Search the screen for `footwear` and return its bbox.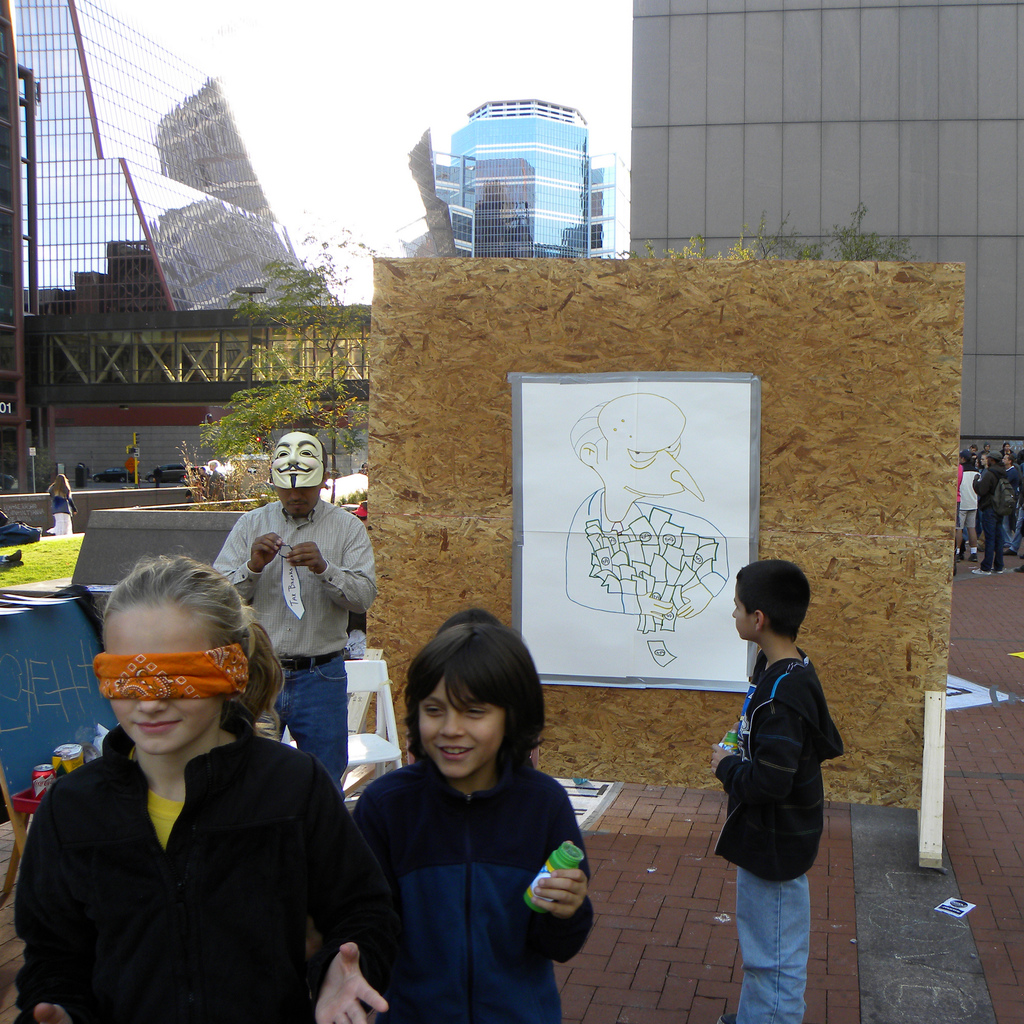
Found: 970, 553, 977, 562.
